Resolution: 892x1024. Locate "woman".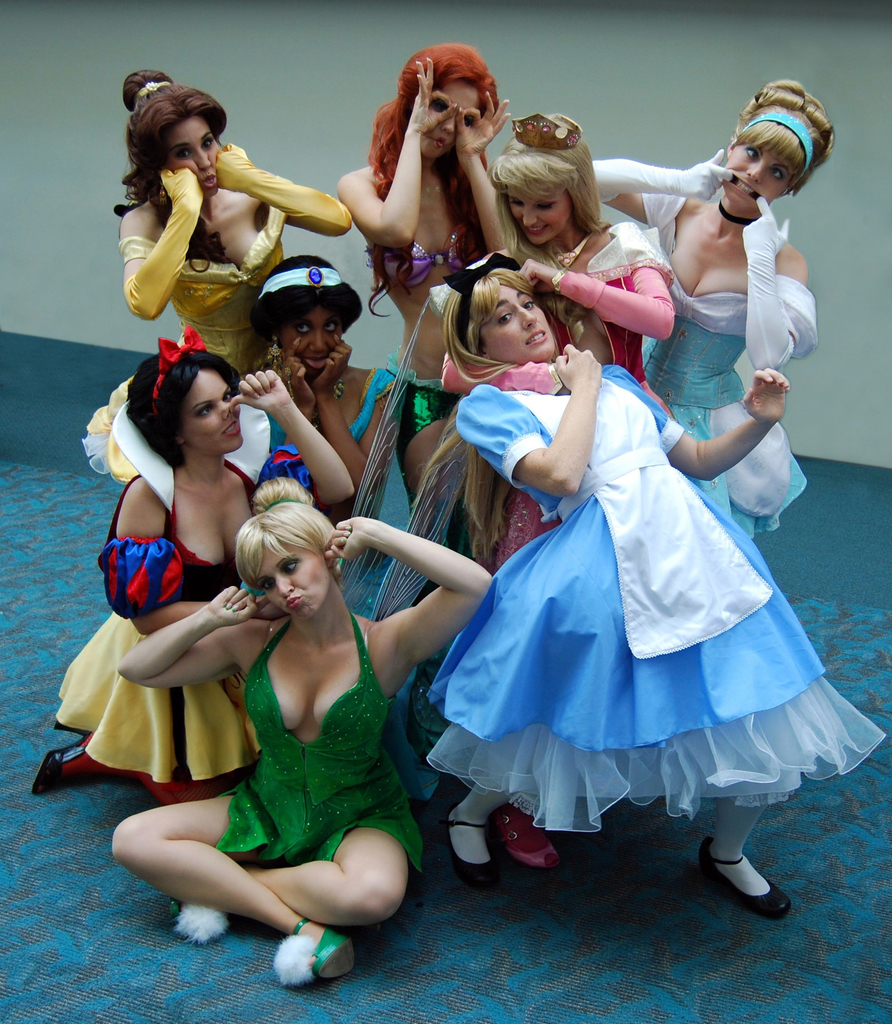
[left=103, top=474, right=495, bottom=998].
